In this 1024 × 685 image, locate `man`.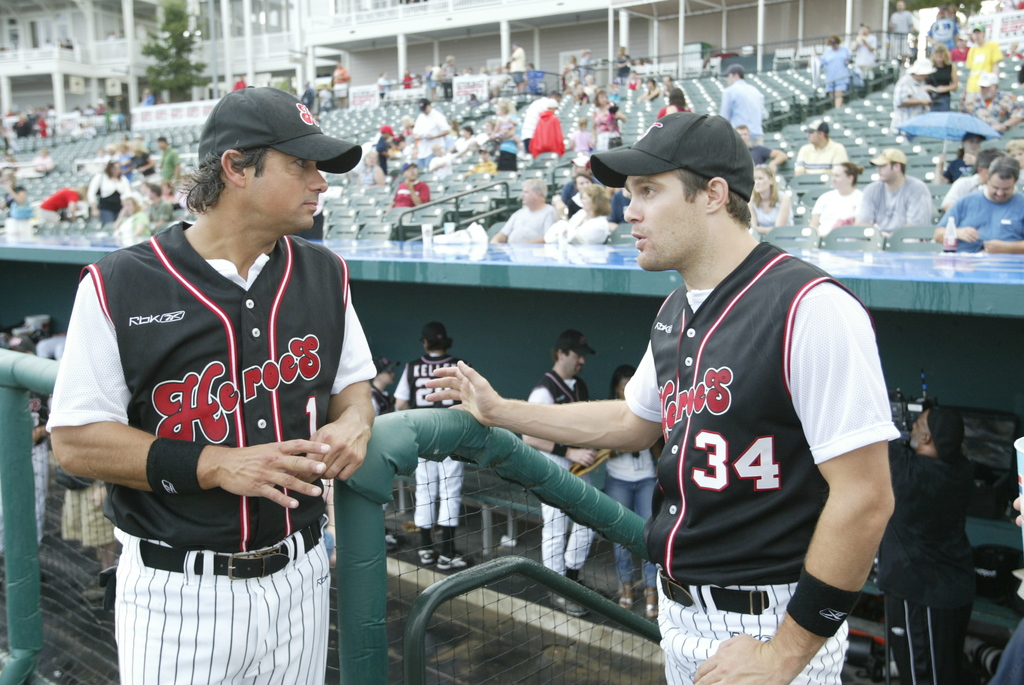
Bounding box: 393/330/464/575.
